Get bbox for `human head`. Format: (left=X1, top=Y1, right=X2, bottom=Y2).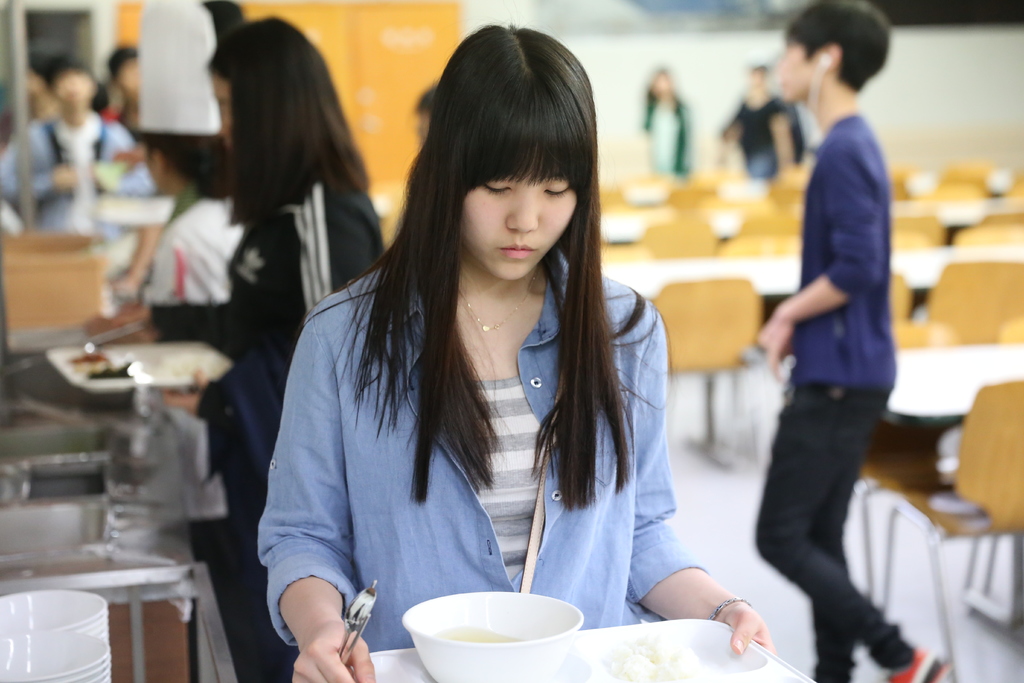
(left=141, top=89, right=220, bottom=190).
